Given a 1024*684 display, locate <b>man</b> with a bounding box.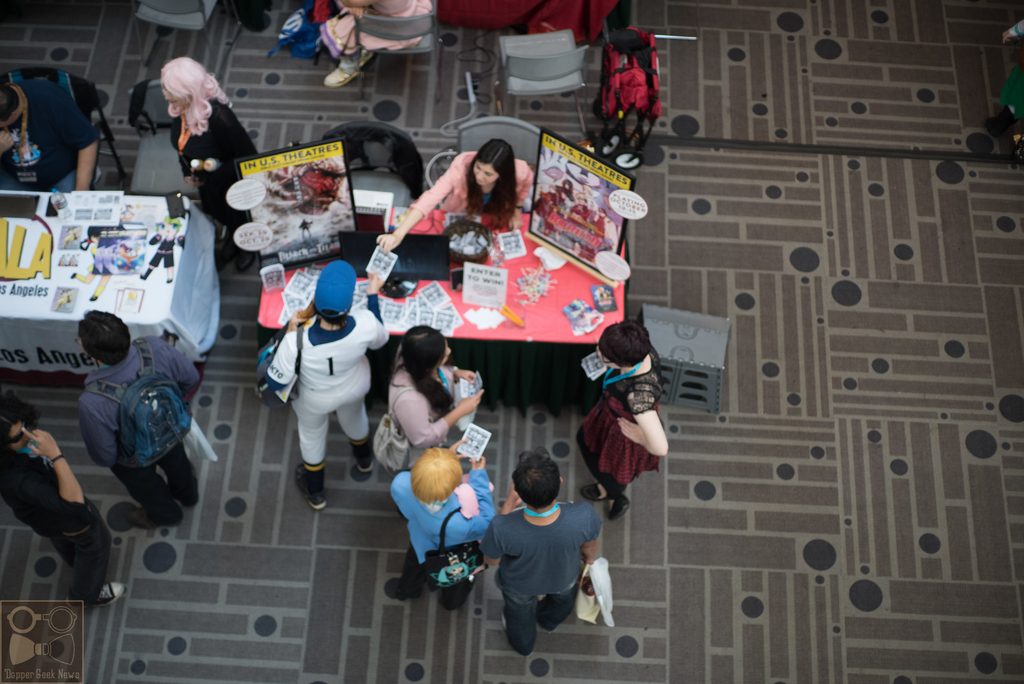
Located: bbox(73, 302, 195, 533).
